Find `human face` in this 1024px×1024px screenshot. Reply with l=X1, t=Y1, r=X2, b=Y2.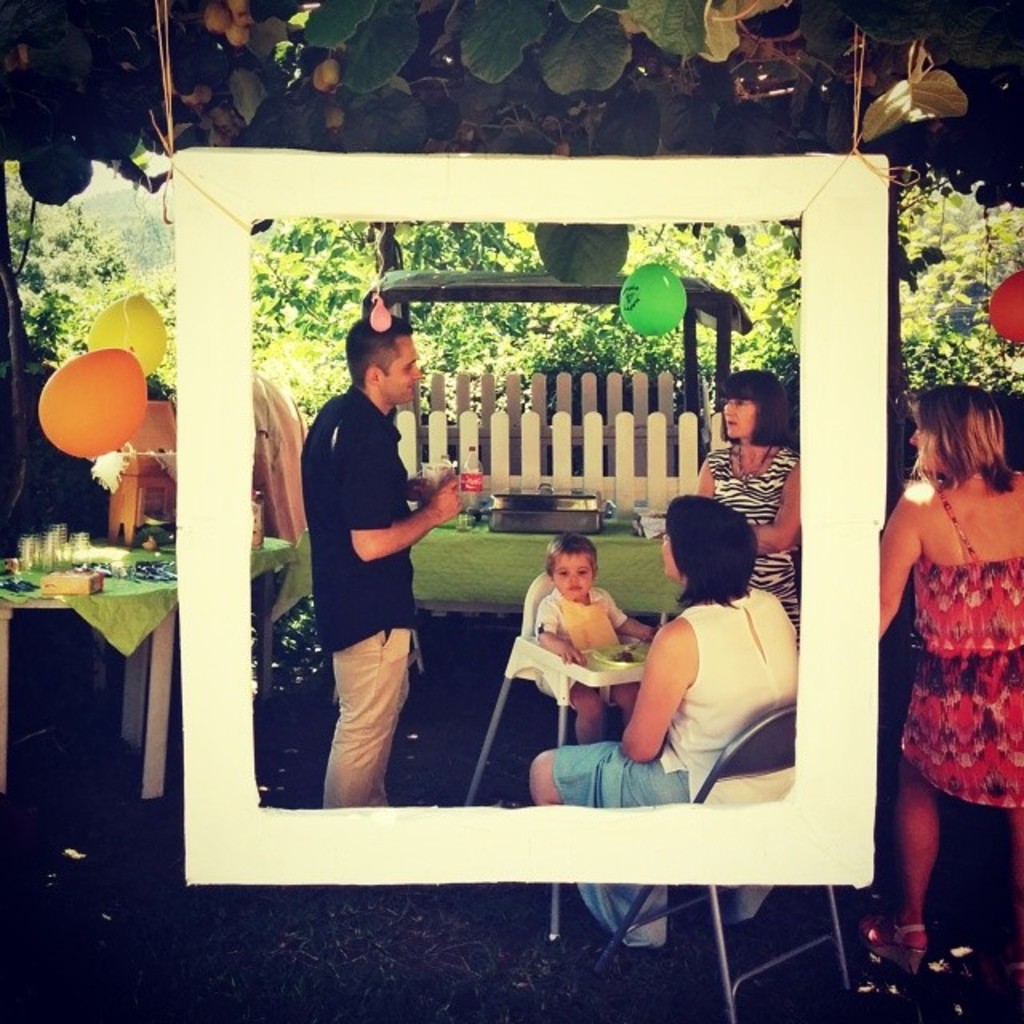
l=714, t=390, r=754, b=446.
